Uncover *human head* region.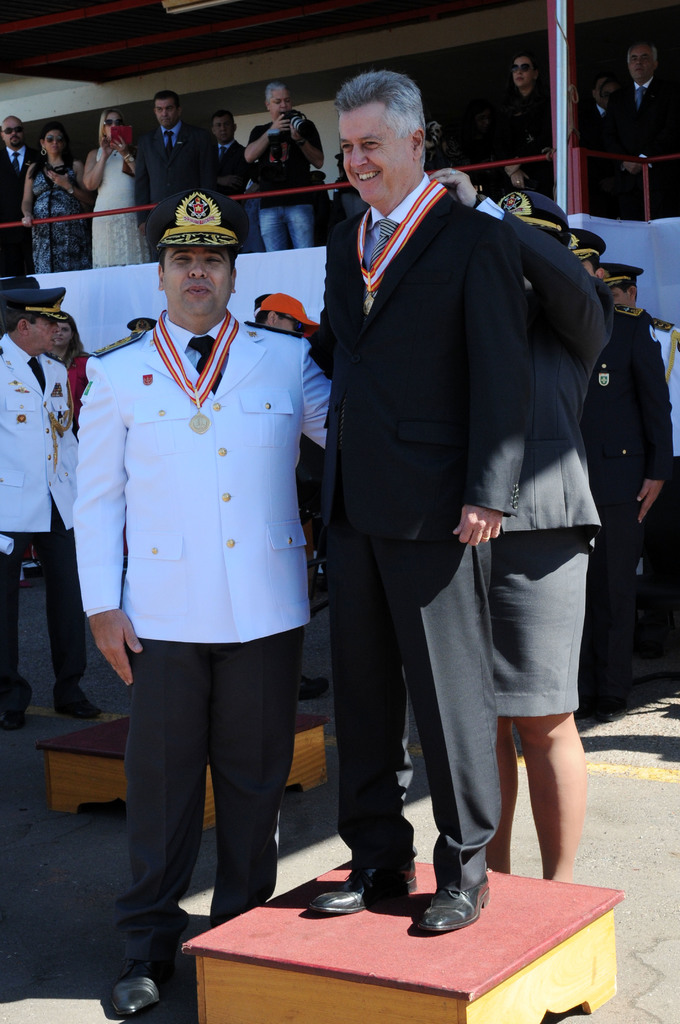
Uncovered: x1=598, y1=260, x2=644, y2=309.
